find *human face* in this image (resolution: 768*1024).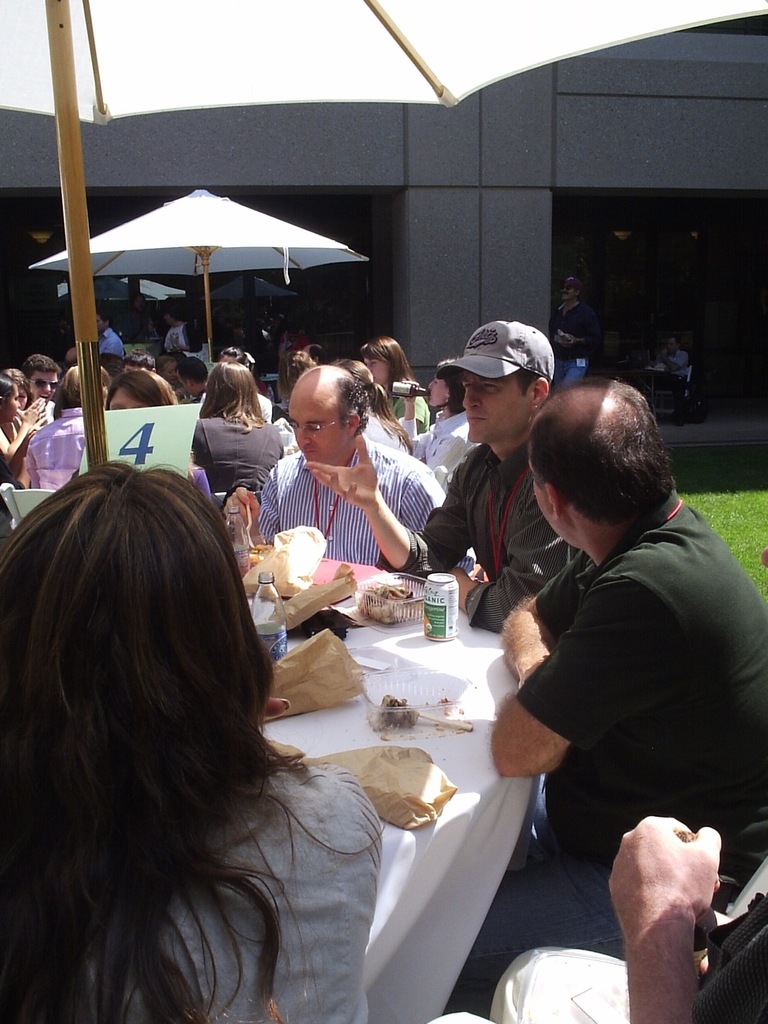
{"x1": 533, "y1": 478, "x2": 566, "y2": 544}.
